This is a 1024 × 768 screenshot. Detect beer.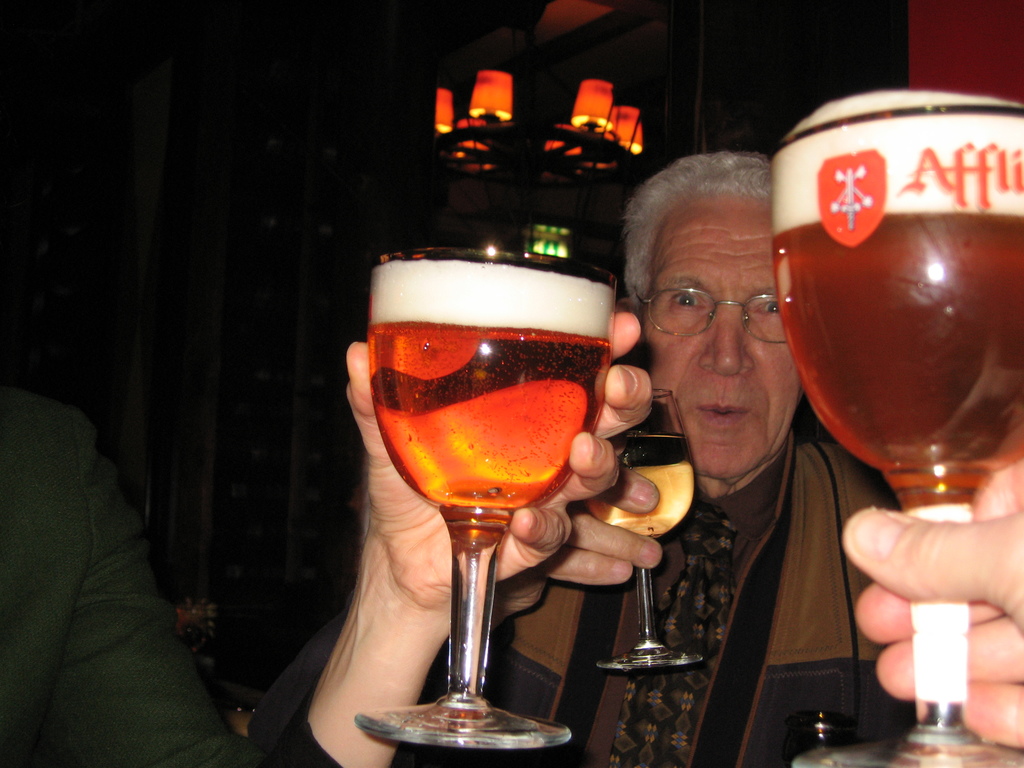
{"x1": 364, "y1": 257, "x2": 613, "y2": 511}.
